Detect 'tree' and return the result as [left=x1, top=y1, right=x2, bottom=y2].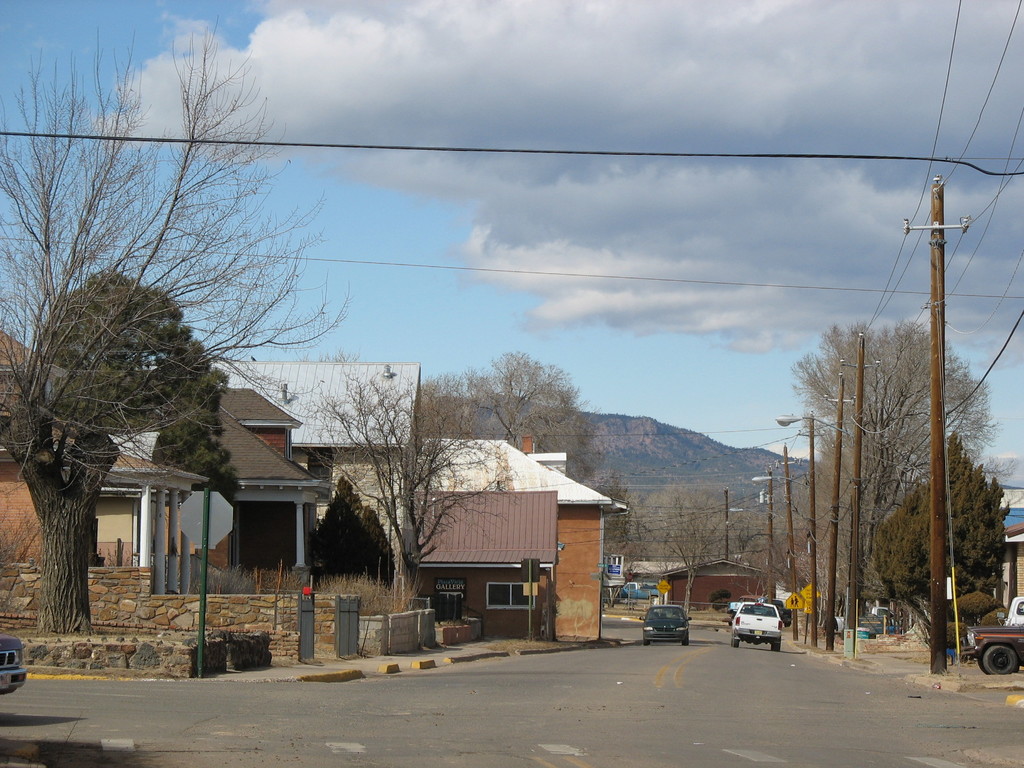
[left=641, top=469, right=748, bottom=608].
